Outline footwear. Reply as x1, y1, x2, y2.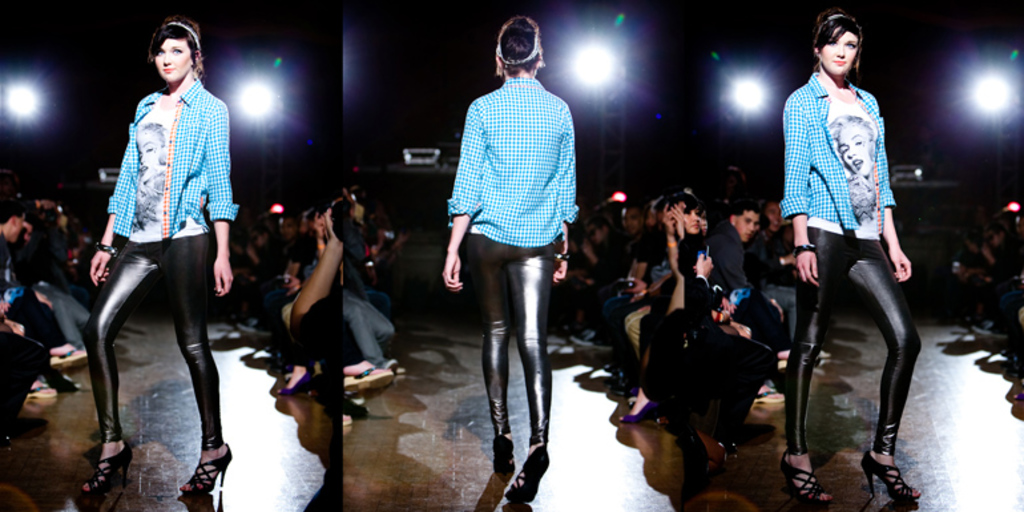
181, 444, 234, 497.
